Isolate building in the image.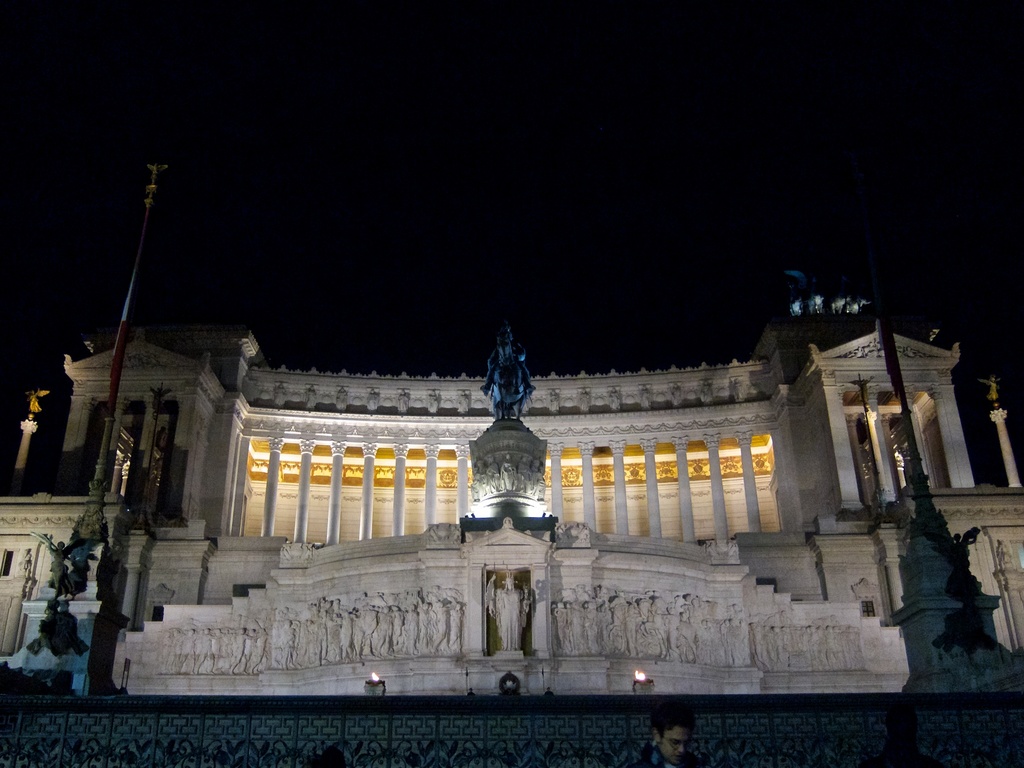
Isolated region: box=[0, 315, 1023, 764].
